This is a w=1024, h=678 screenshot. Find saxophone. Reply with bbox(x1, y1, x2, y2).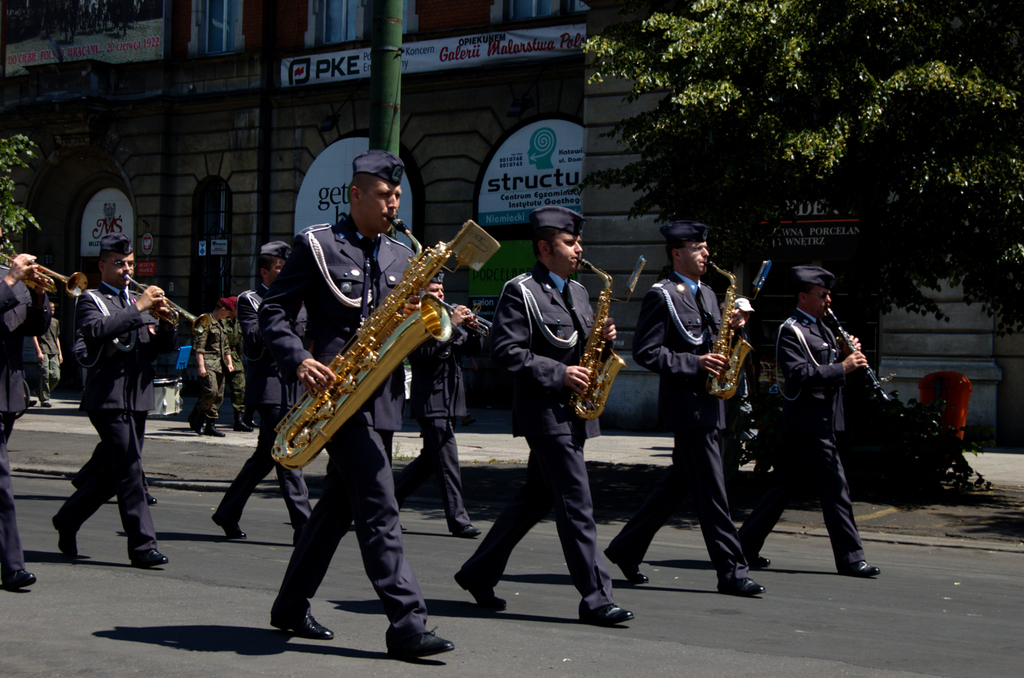
bbox(702, 256, 755, 401).
